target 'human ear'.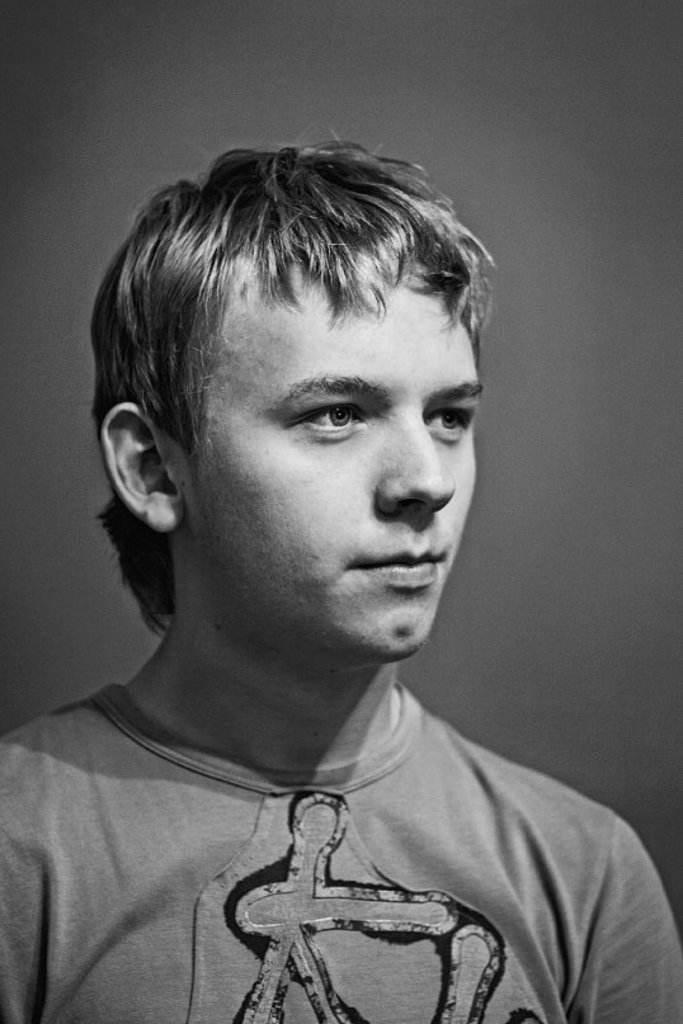
Target region: 102:405:190:537.
